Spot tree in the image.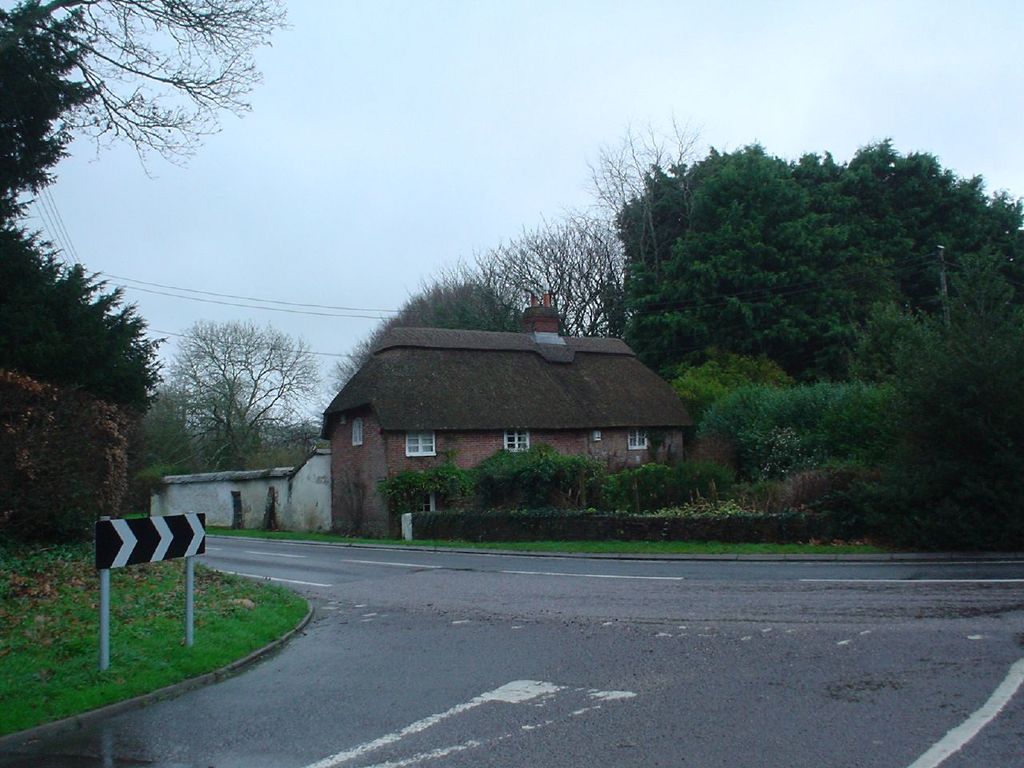
tree found at [578,100,738,266].
